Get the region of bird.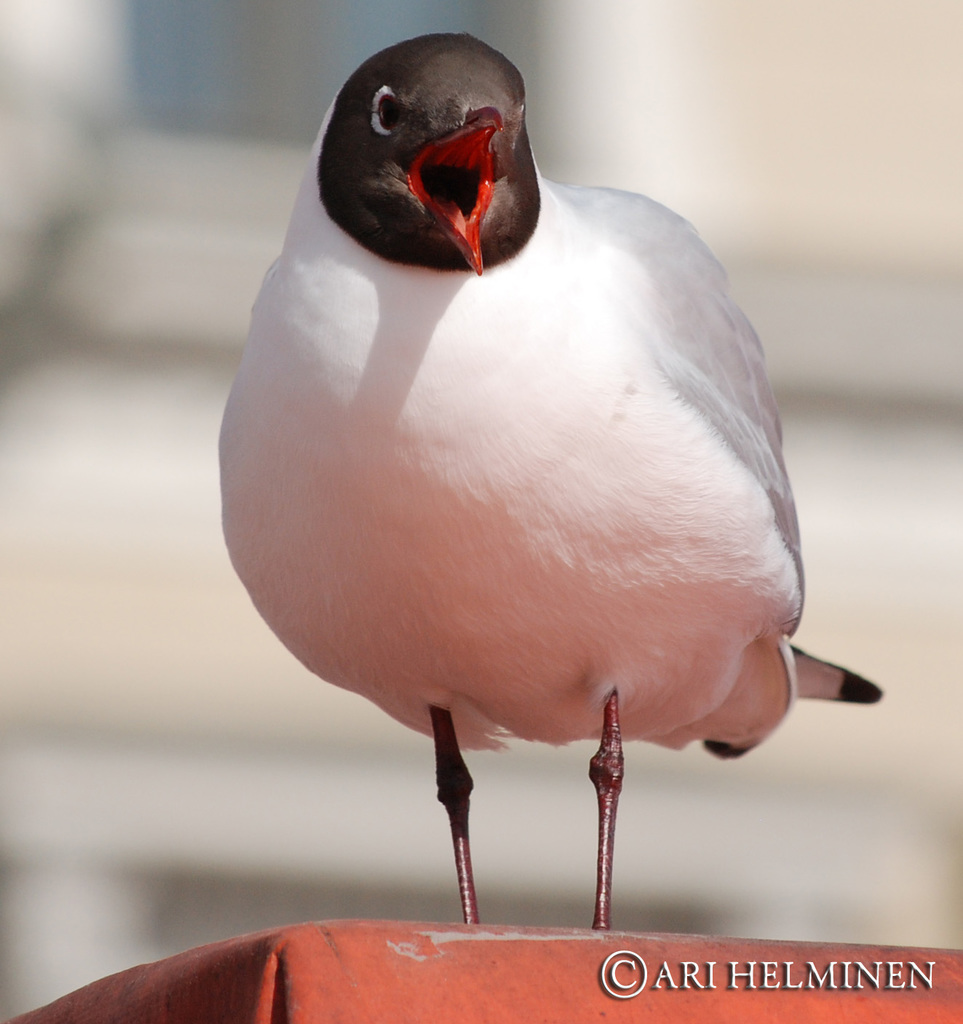
Rect(239, 76, 821, 908).
